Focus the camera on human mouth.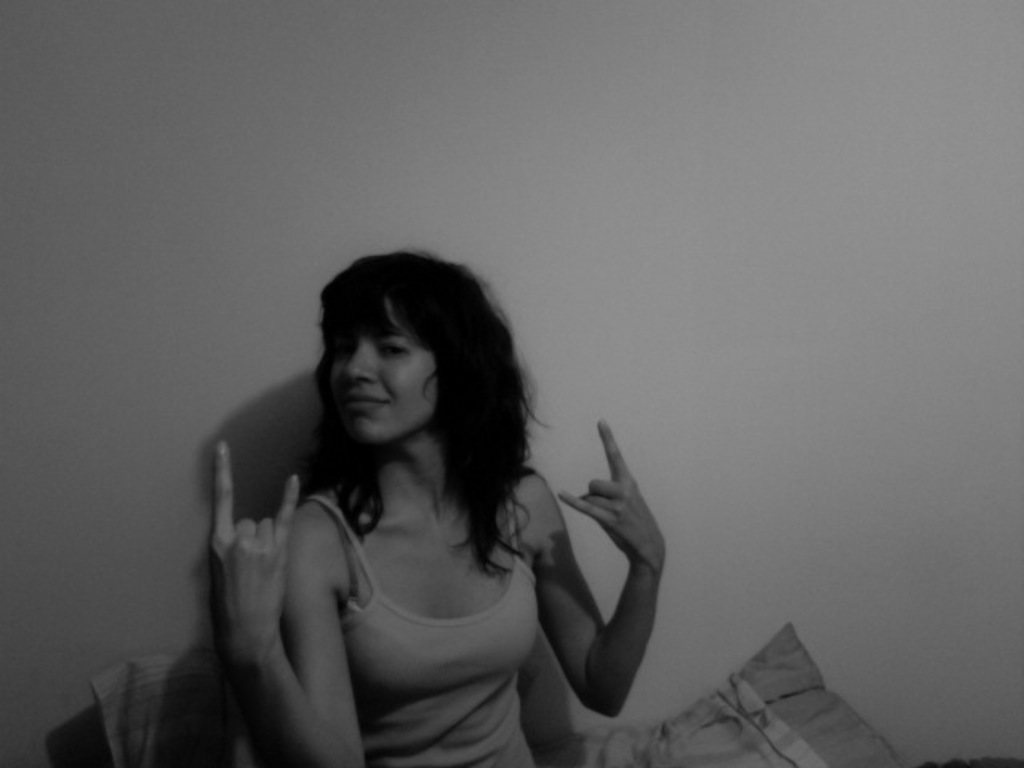
Focus region: select_region(349, 394, 390, 410).
